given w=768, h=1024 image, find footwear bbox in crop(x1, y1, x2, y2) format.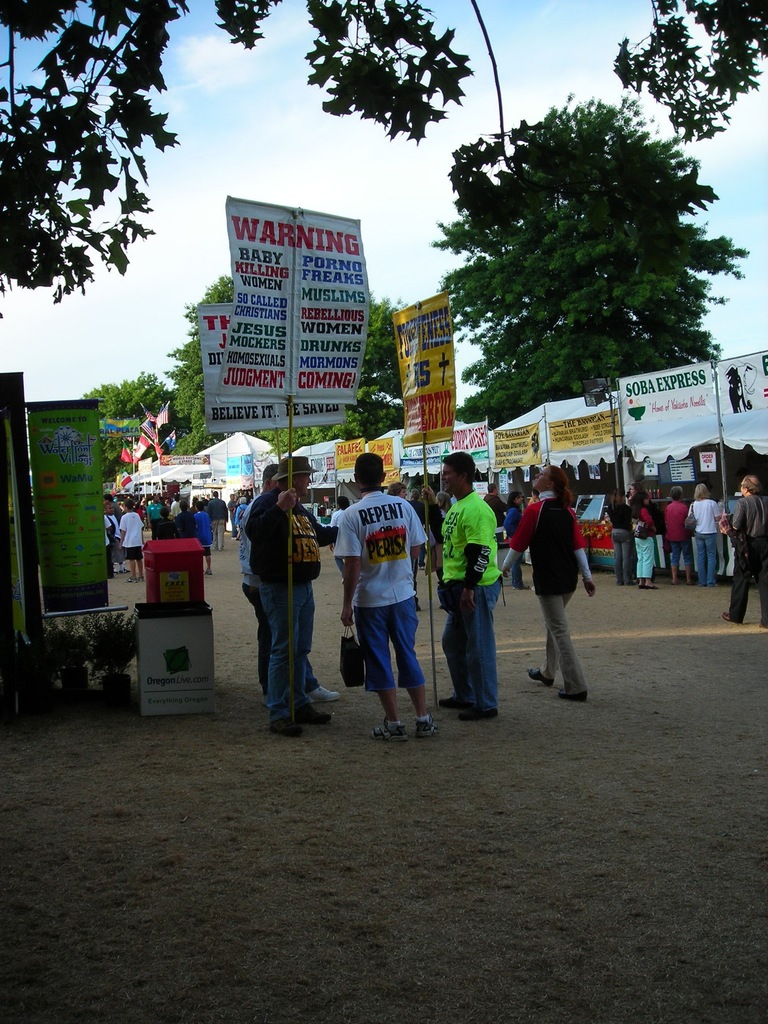
crop(308, 684, 342, 702).
